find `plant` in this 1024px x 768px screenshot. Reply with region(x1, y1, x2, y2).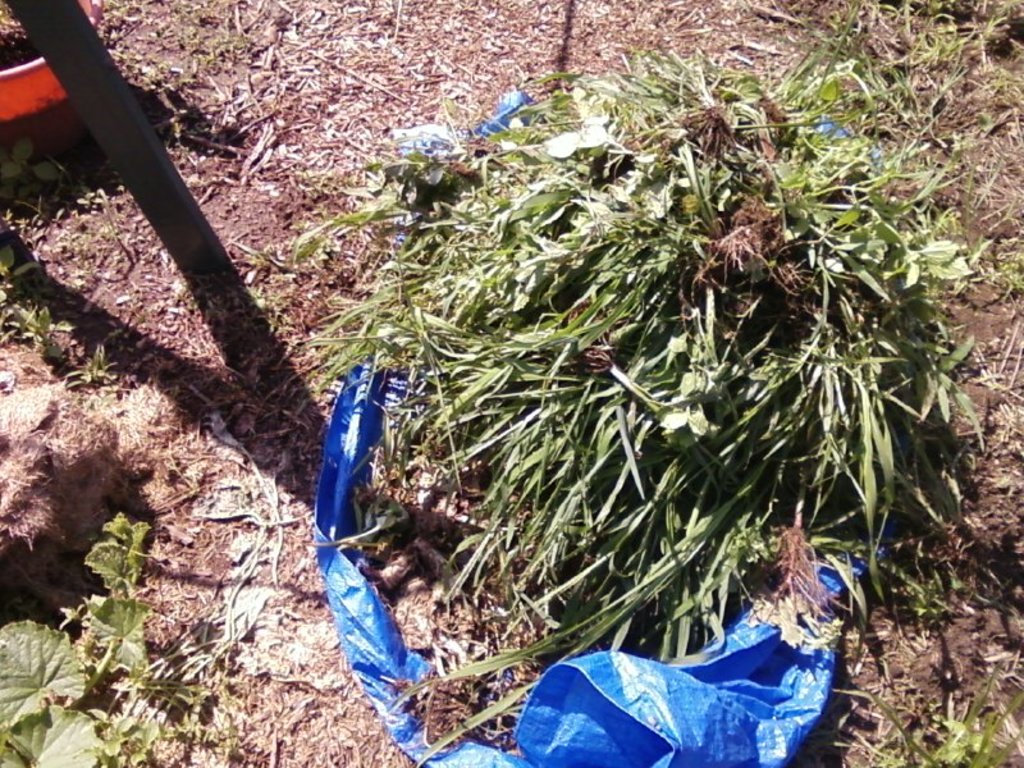
region(198, 69, 1006, 749).
